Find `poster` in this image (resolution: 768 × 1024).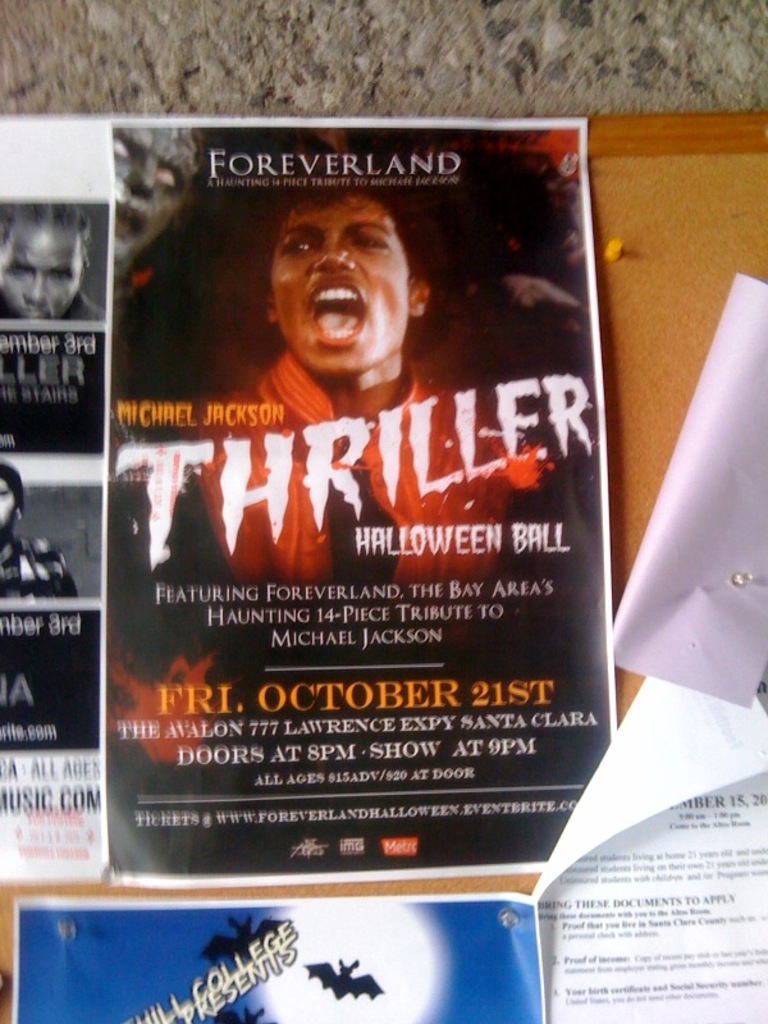
(left=108, top=125, right=625, bottom=881).
